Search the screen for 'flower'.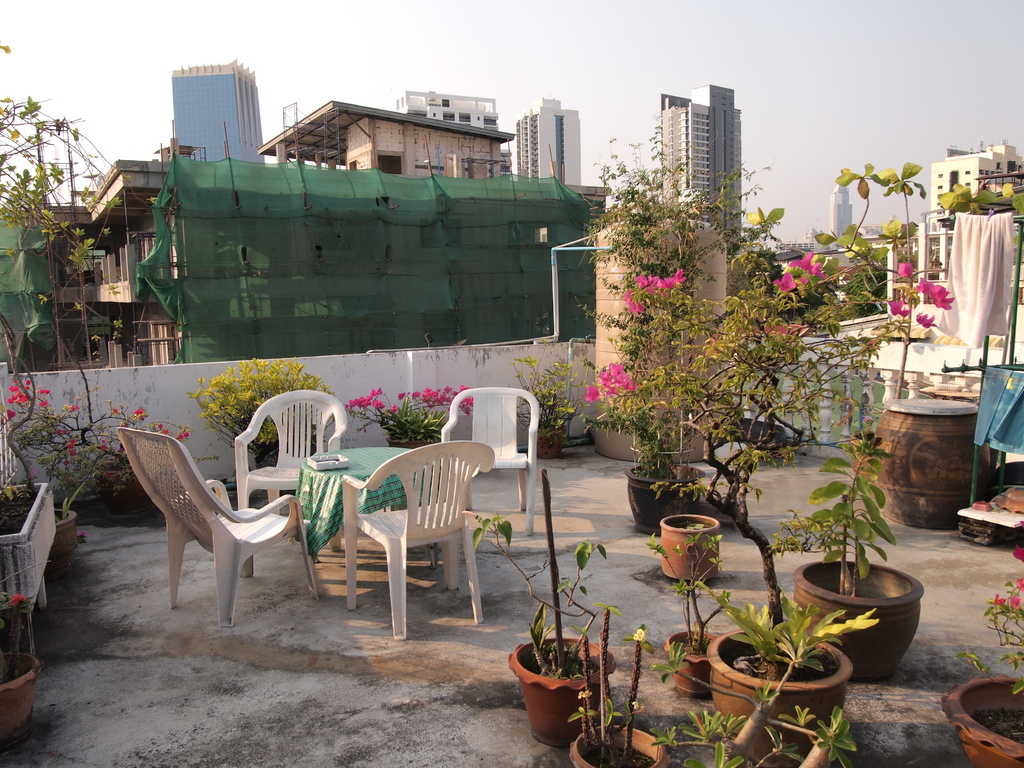
Found at pyautogui.locateOnScreen(1011, 545, 1023, 563).
